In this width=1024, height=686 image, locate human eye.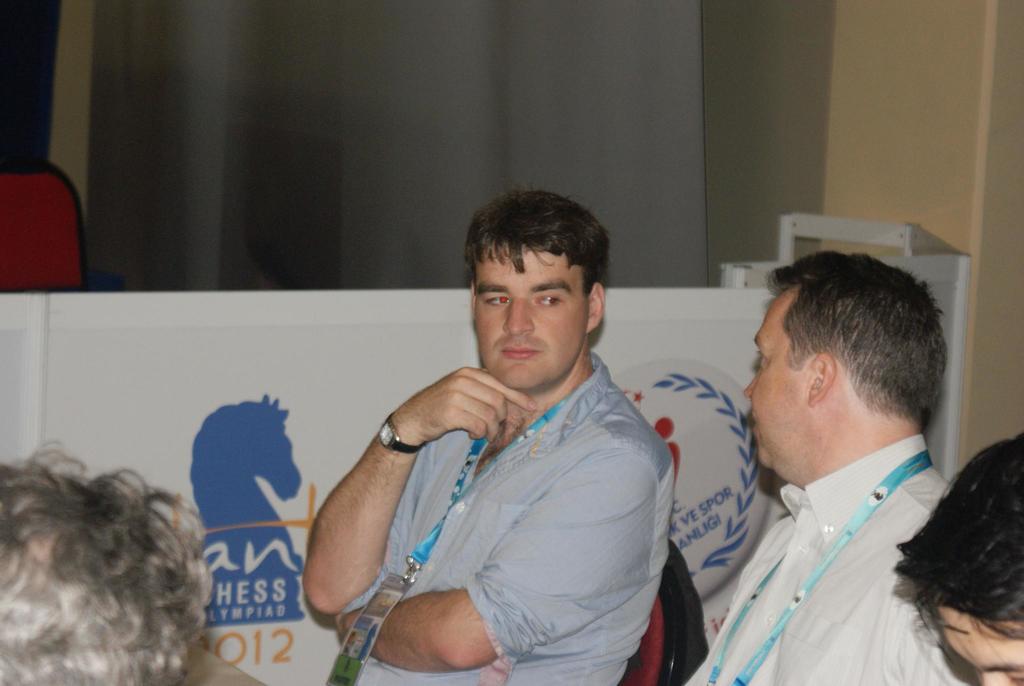
Bounding box: rect(757, 345, 772, 362).
